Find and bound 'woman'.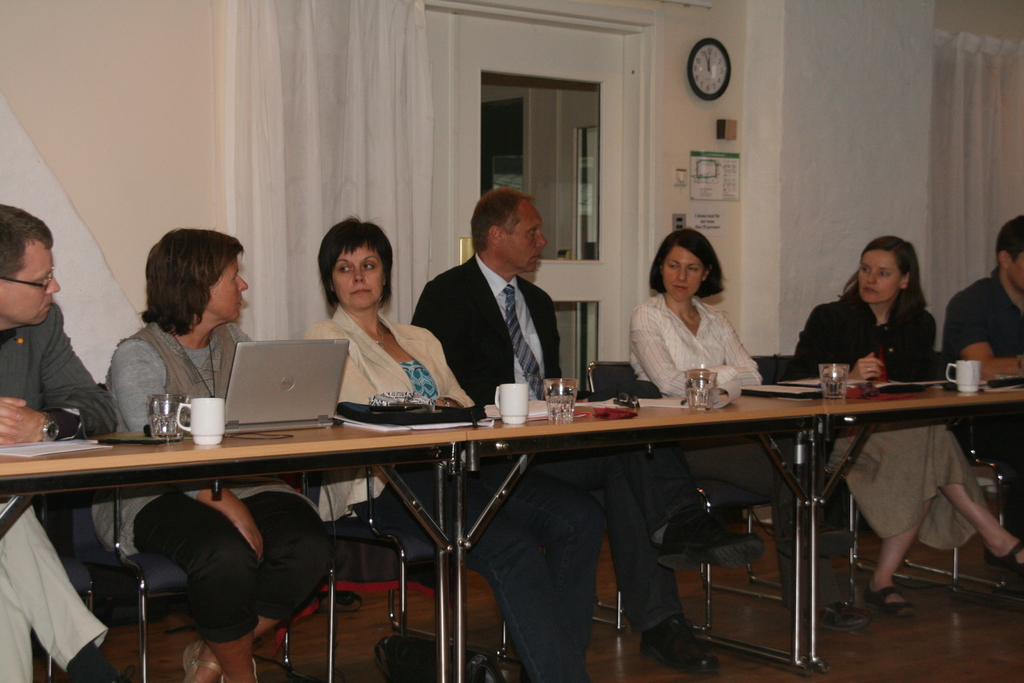
Bound: Rect(792, 238, 1023, 613).
